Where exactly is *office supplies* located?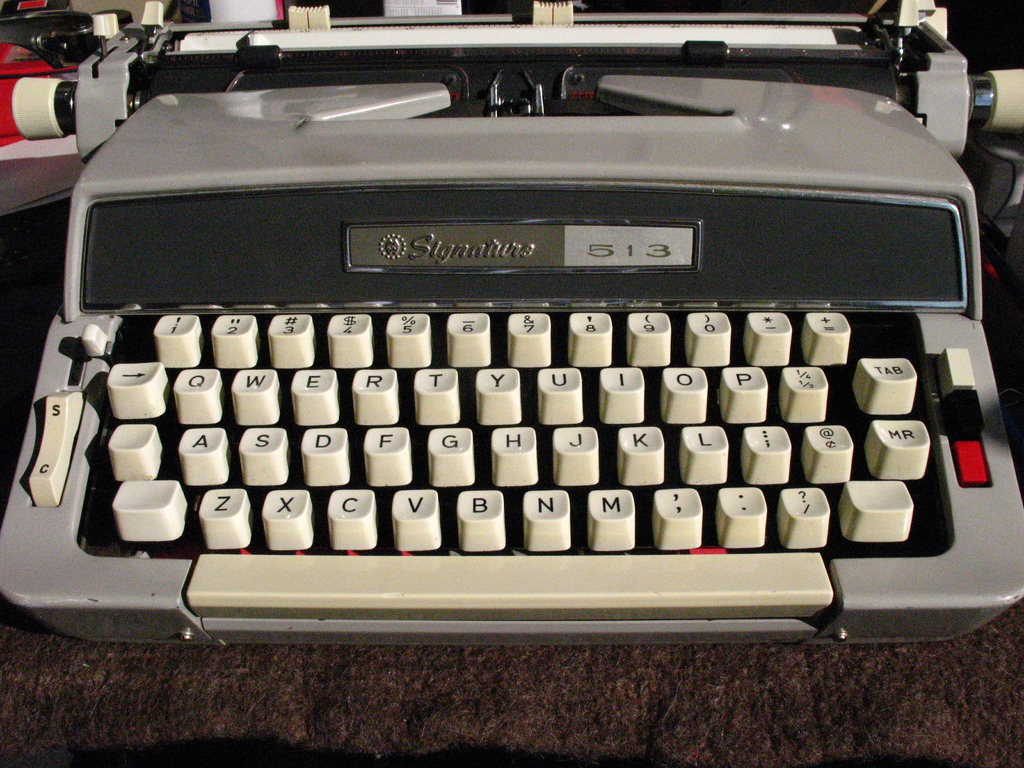
Its bounding box is detection(972, 65, 1019, 215).
